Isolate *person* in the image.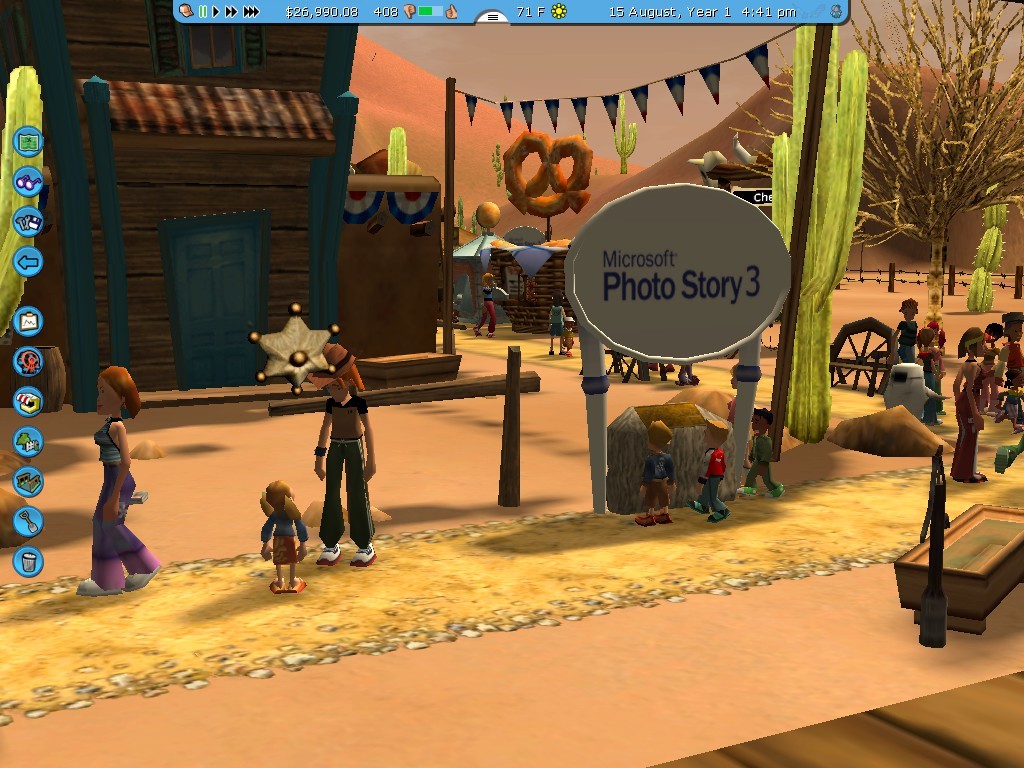
Isolated region: x1=734, y1=404, x2=786, y2=497.
